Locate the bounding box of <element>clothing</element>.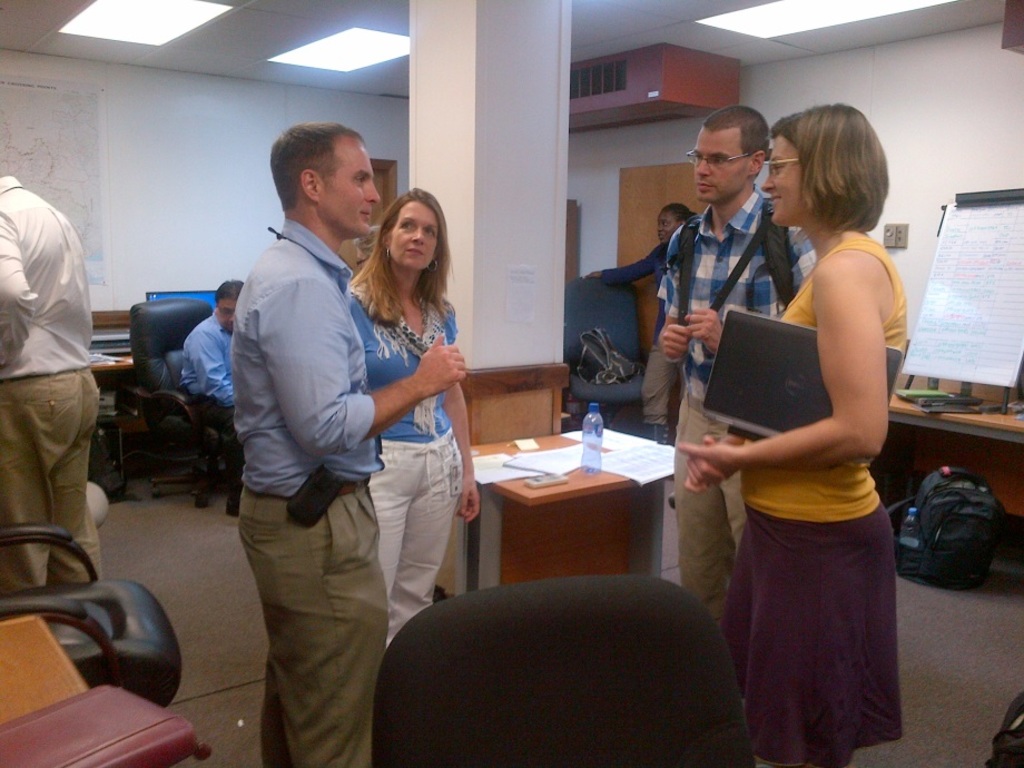
Bounding box: {"left": 170, "top": 309, "right": 244, "bottom": 461}.
